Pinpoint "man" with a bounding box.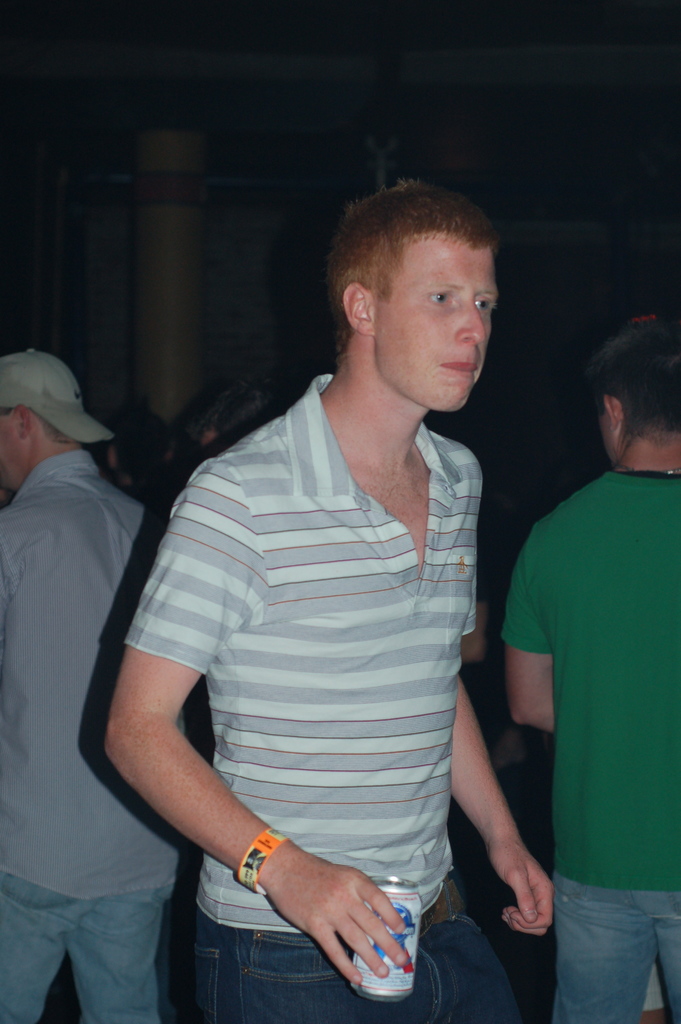
(x1=94, y1=165, x2=567, y2=1013).
